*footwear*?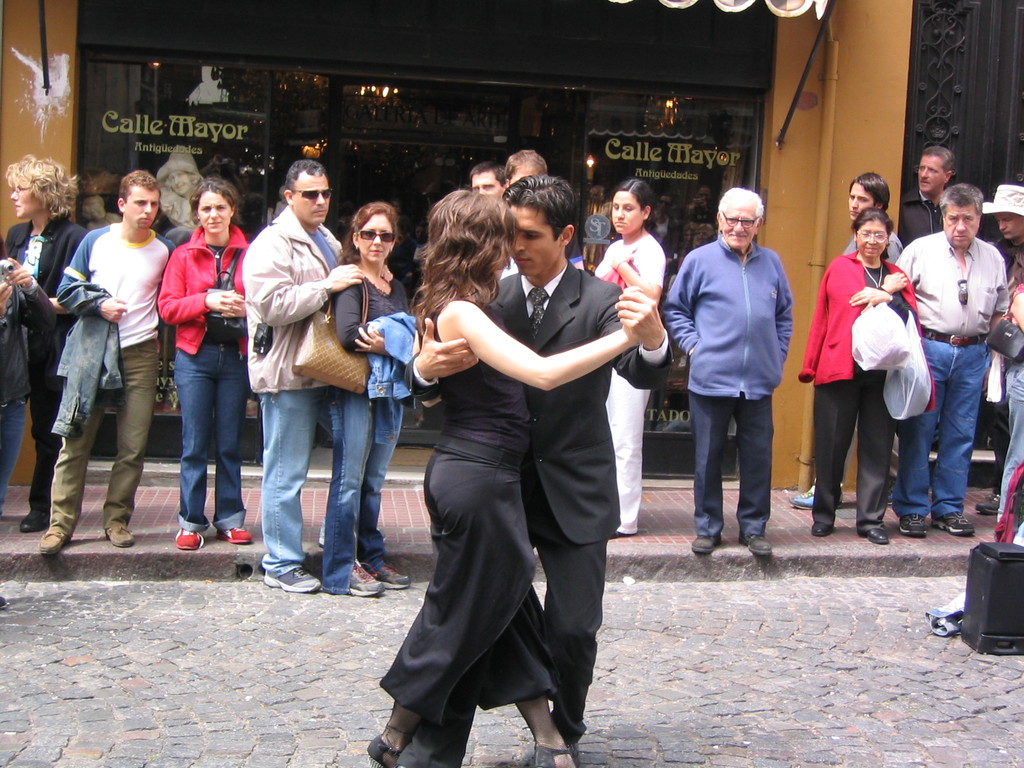
{"left": 362, "top": 566, "right": 410, "bottom": 590}
